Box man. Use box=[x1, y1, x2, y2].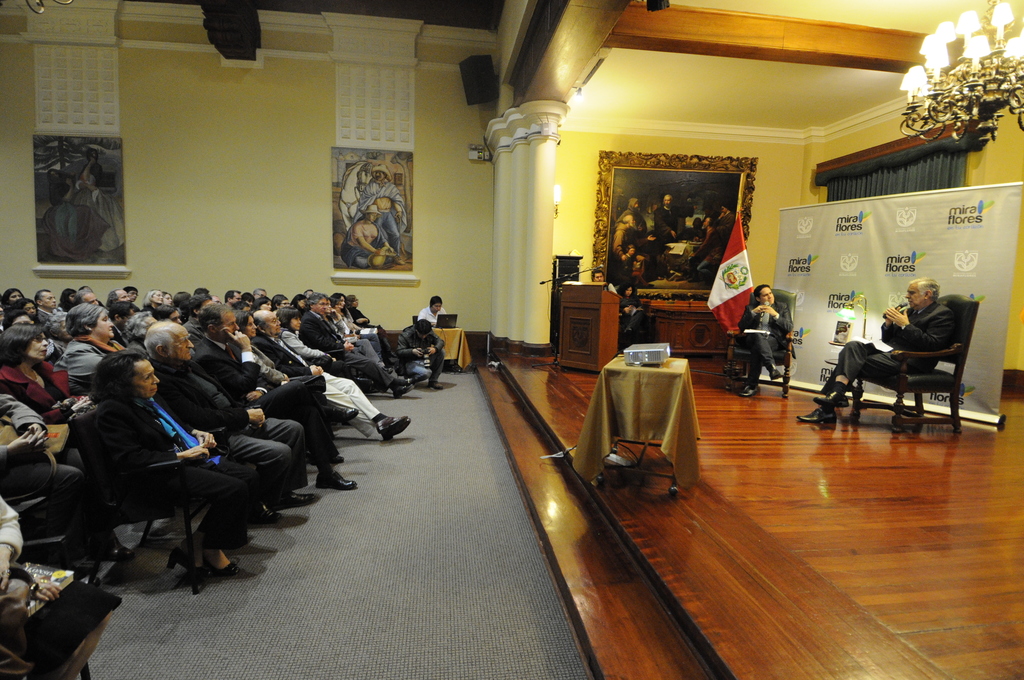
box=[744, 282, 808, 384].
